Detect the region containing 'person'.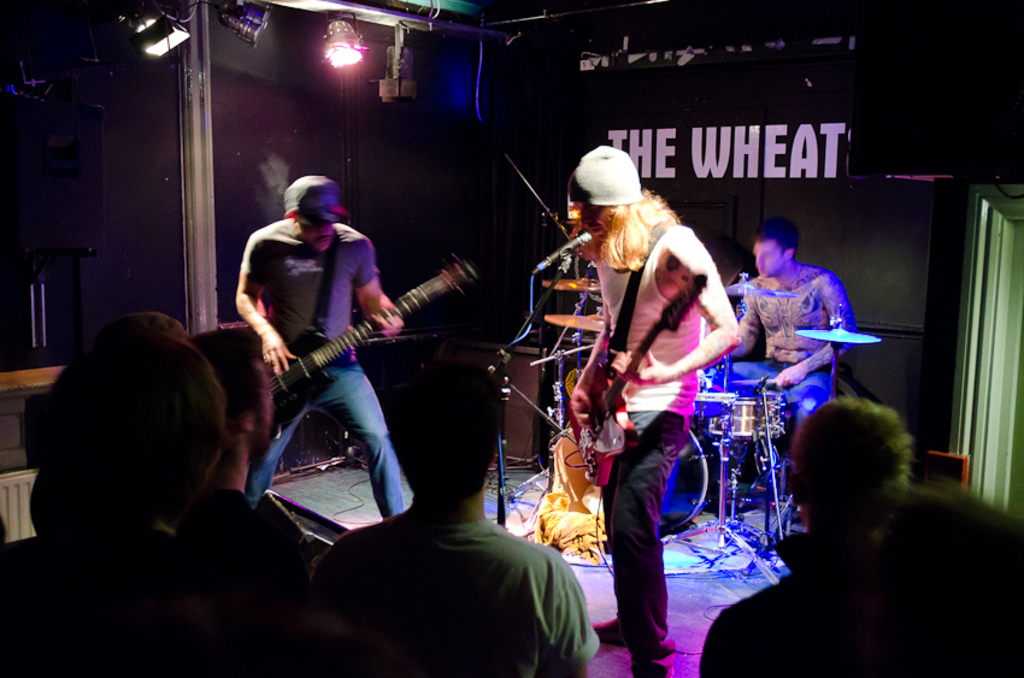
0:317:261:677.
